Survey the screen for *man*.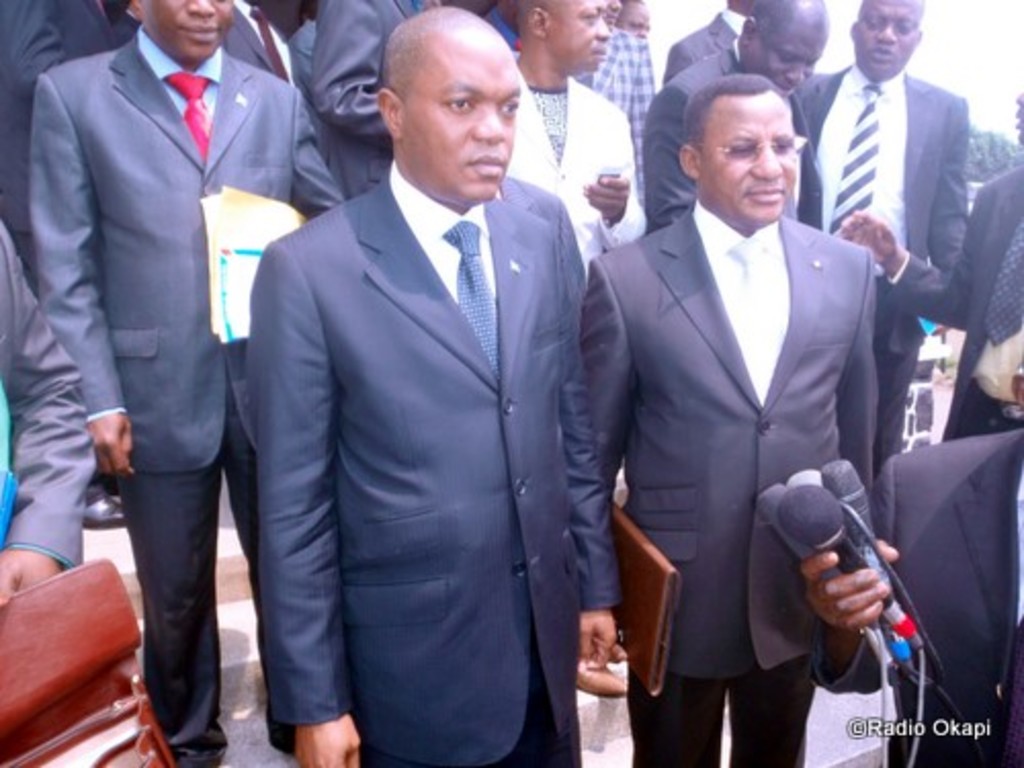
Survey found: crop(834, 78, 1022, 442).
